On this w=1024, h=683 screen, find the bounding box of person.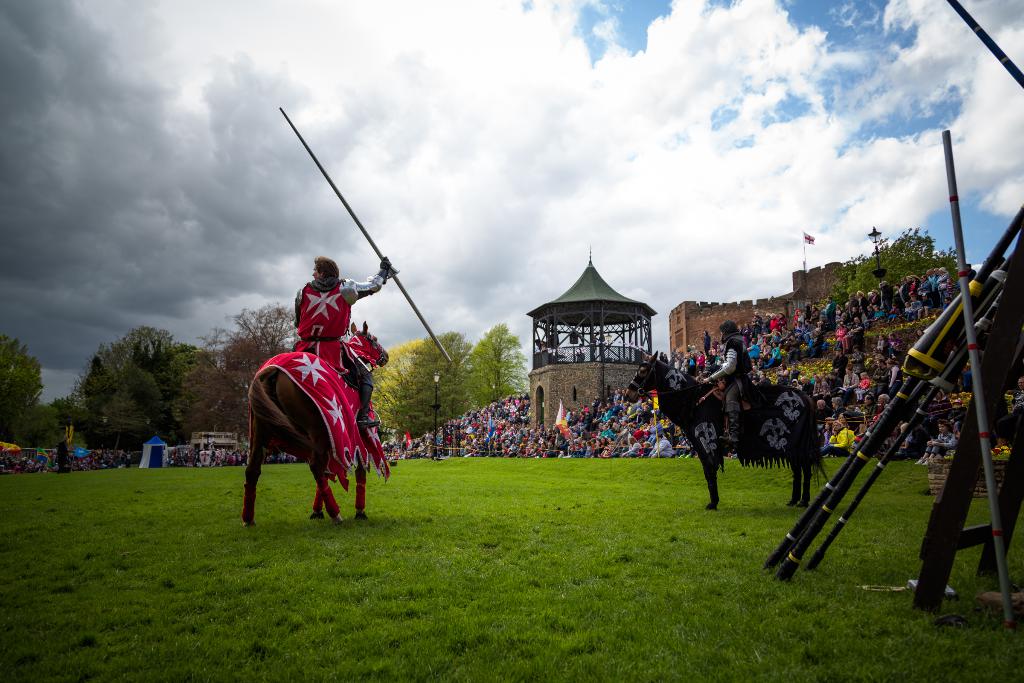
Bounding box: <box>282,247,400,431</box>.
